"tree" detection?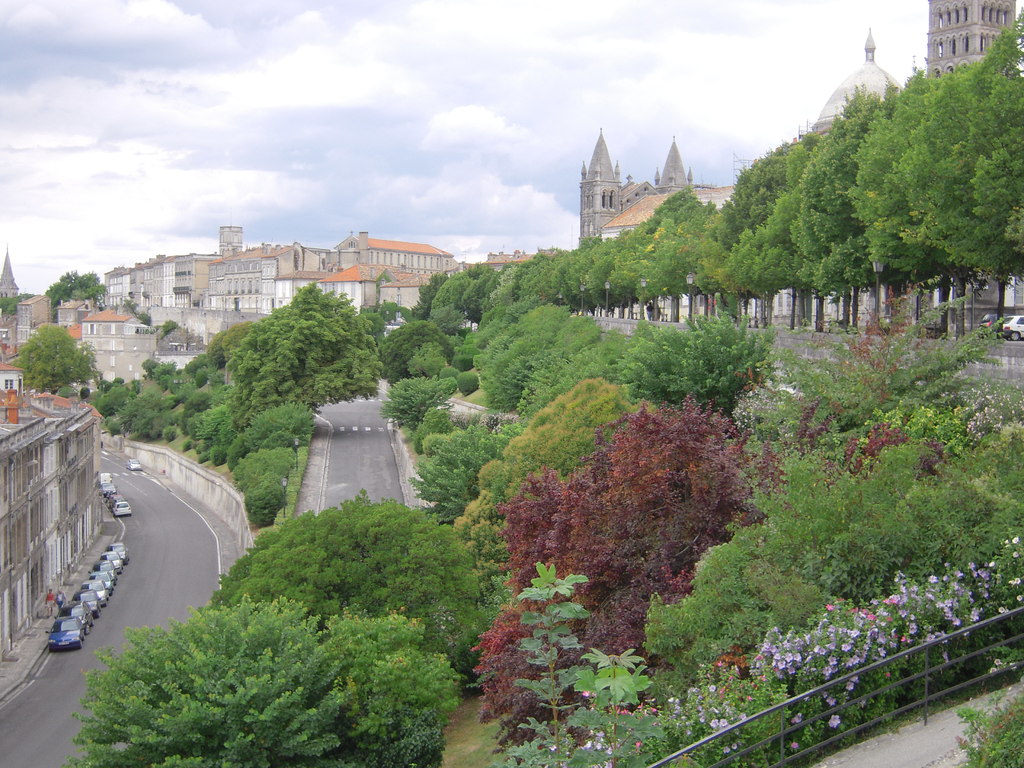
12 320 96 402
